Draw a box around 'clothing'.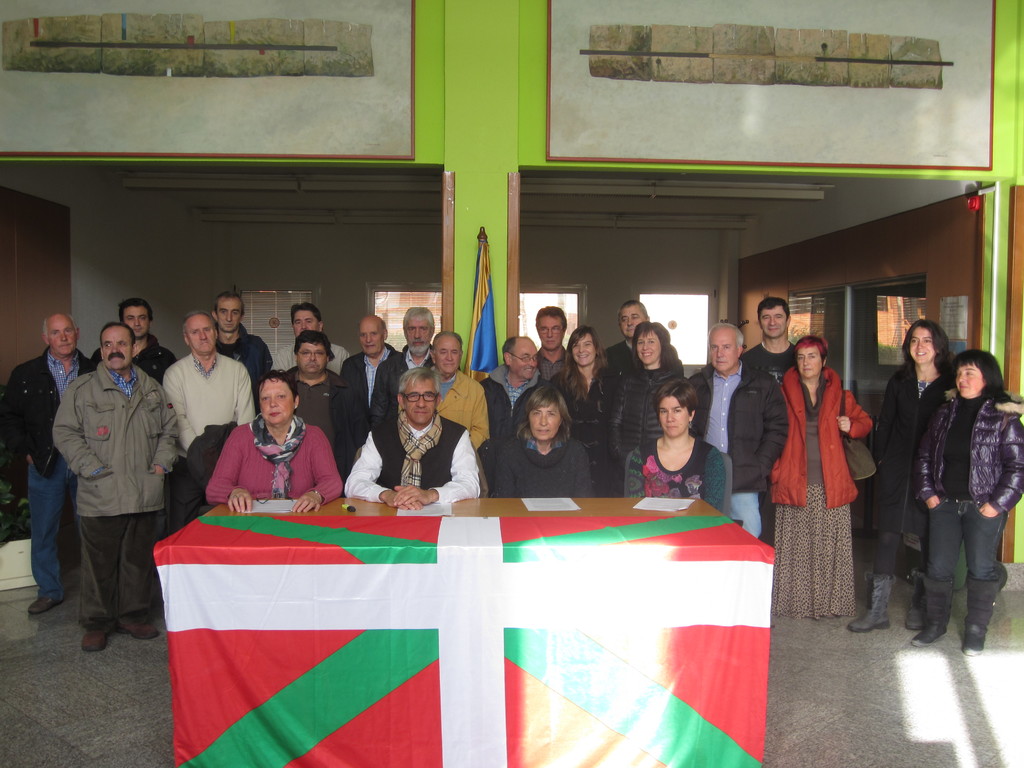
(0,347,100,600).
